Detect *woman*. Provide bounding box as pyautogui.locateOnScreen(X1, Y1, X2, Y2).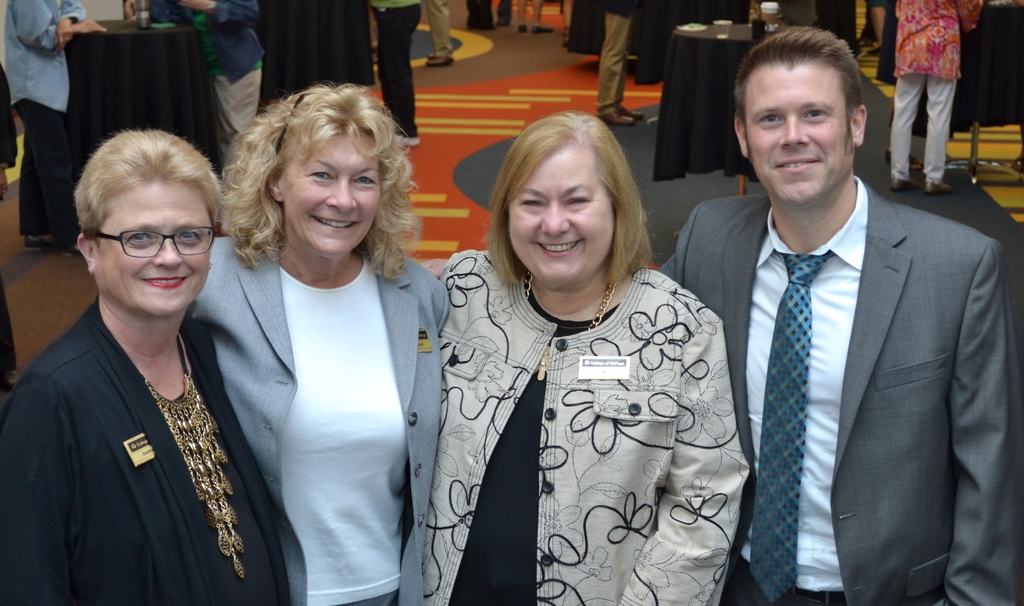
pyautogui.locateOnScreen(895, 0, 994, 193).
